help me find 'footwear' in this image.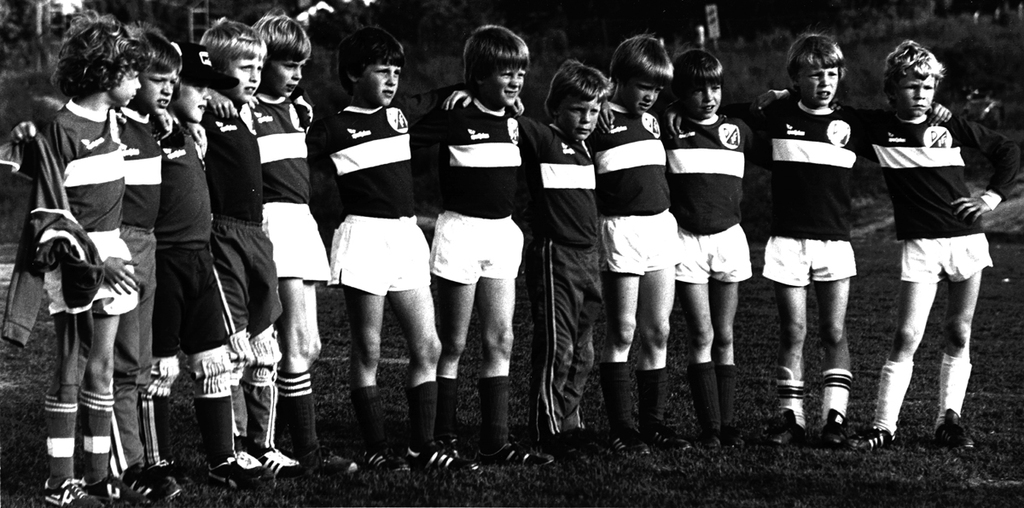
Found it: Rect(847, 423, 890, 447).
